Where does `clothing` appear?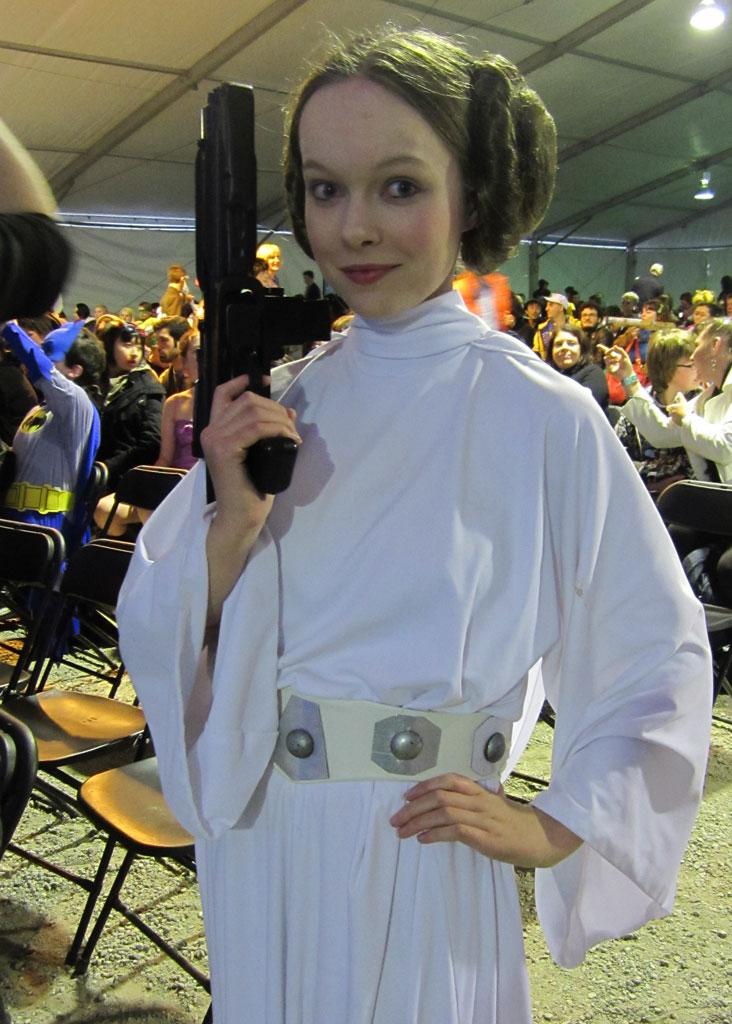
Appears at box(165, 363, 189, 395).
